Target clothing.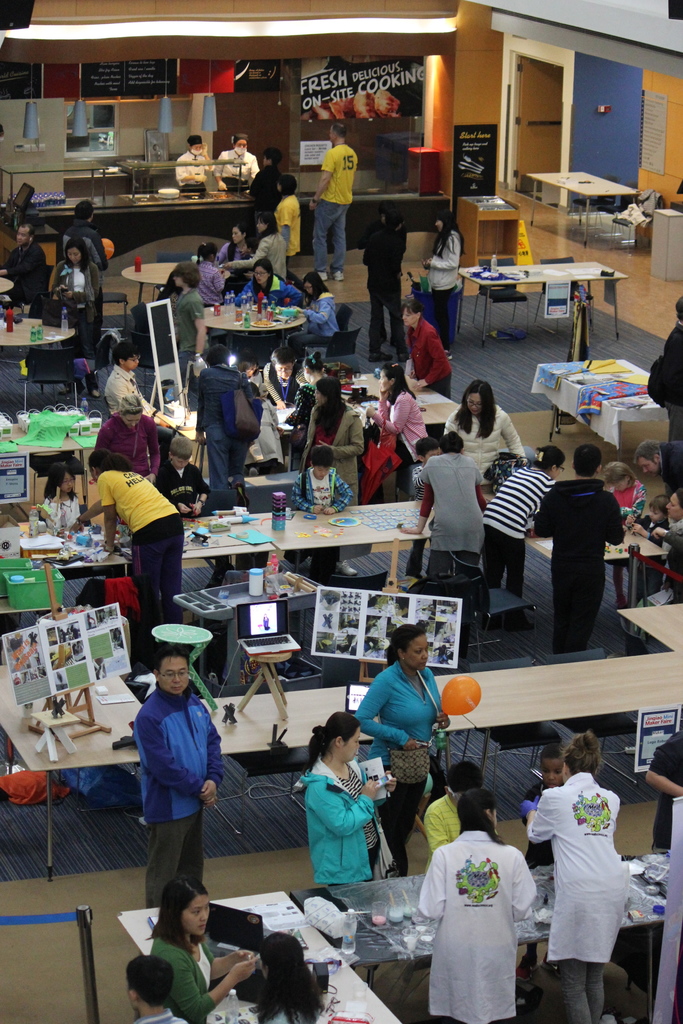
Target region: crop(309, 139, 358, 274).
